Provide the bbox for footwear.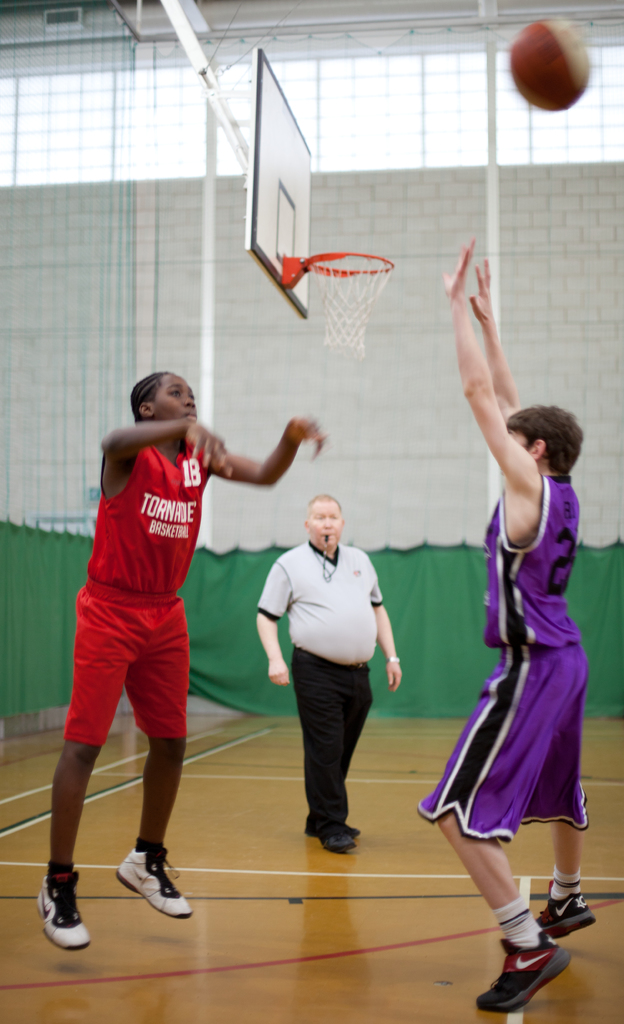
482/933/575/1012.
